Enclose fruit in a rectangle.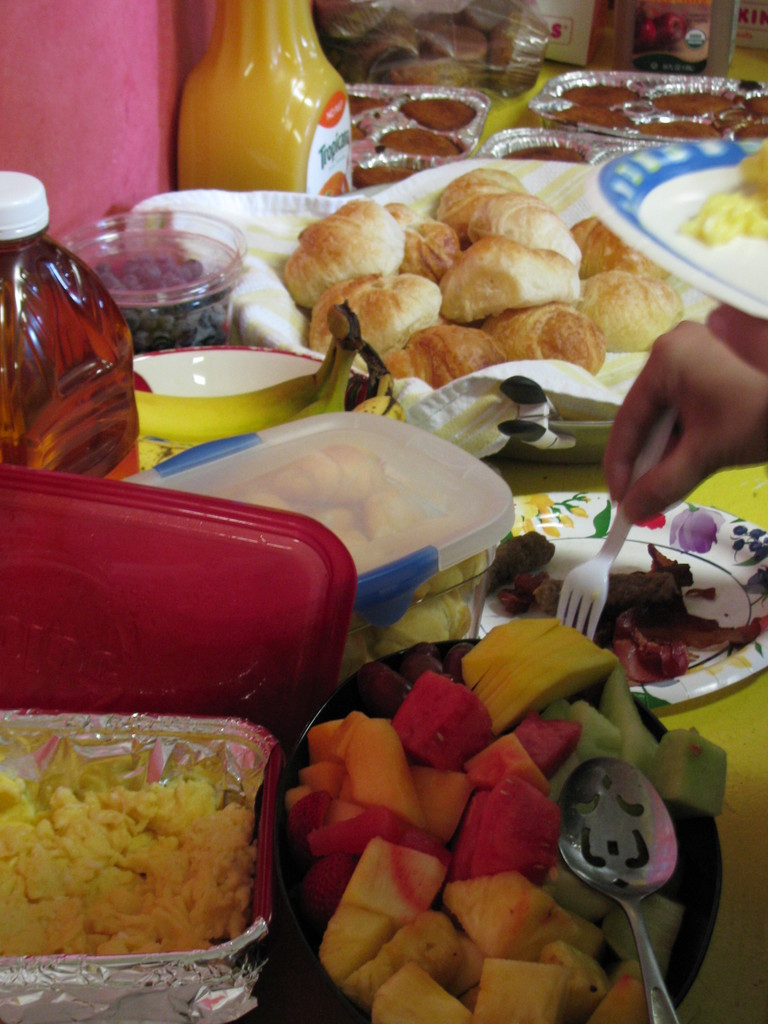
box(391, 669, 492, 772).
